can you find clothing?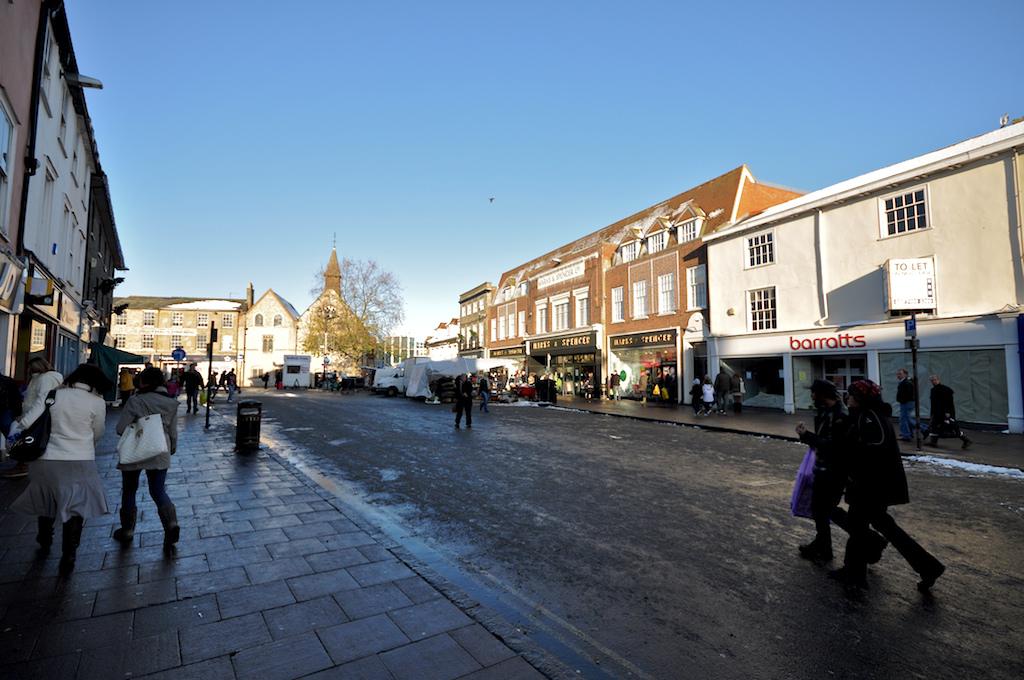
Yes, bounding box: [x1=509, y1=376, x2=513, y2=385].
